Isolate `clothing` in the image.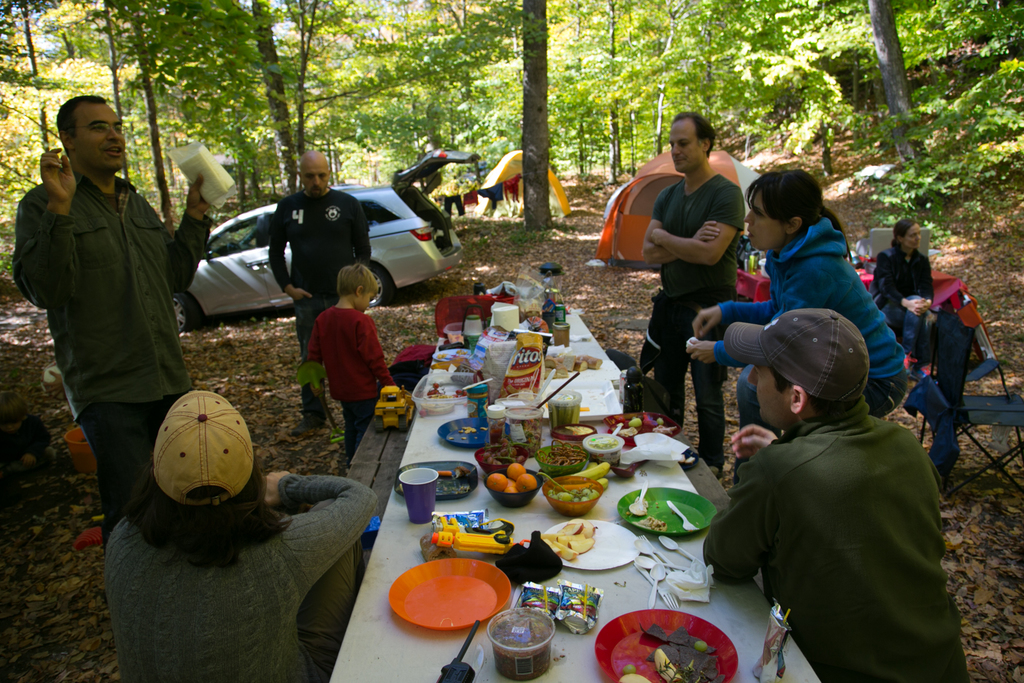
Isolated region: [504,172,520,197].
